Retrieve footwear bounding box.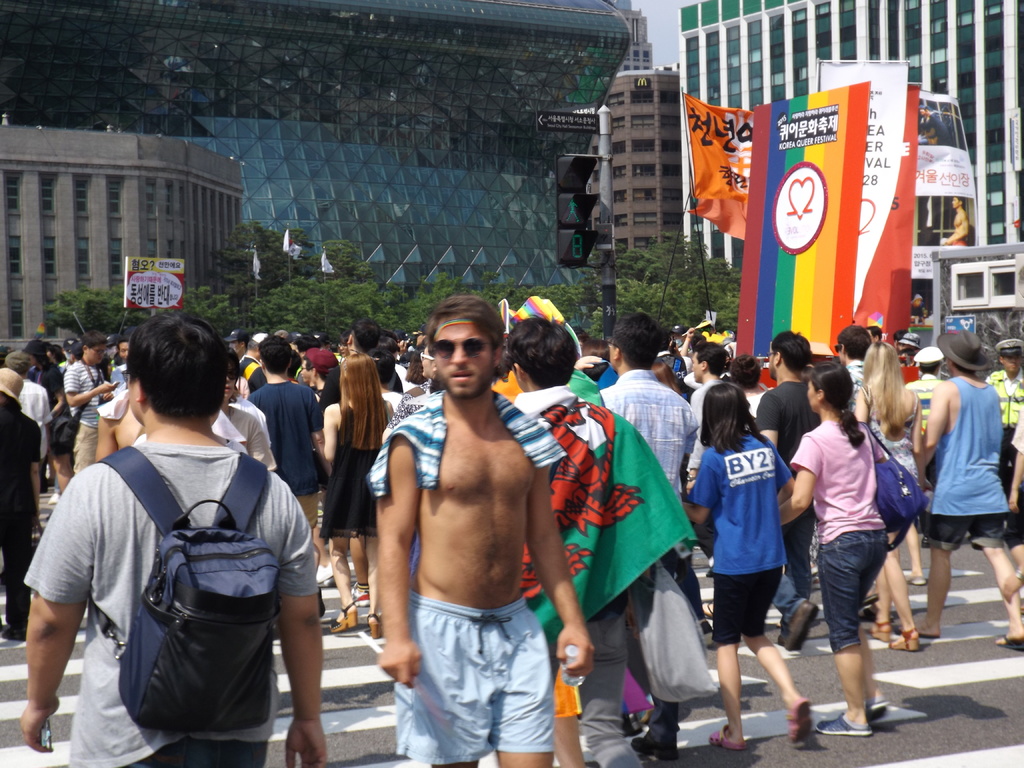
Bounding box: BBox(814, 712, 876, 738).
